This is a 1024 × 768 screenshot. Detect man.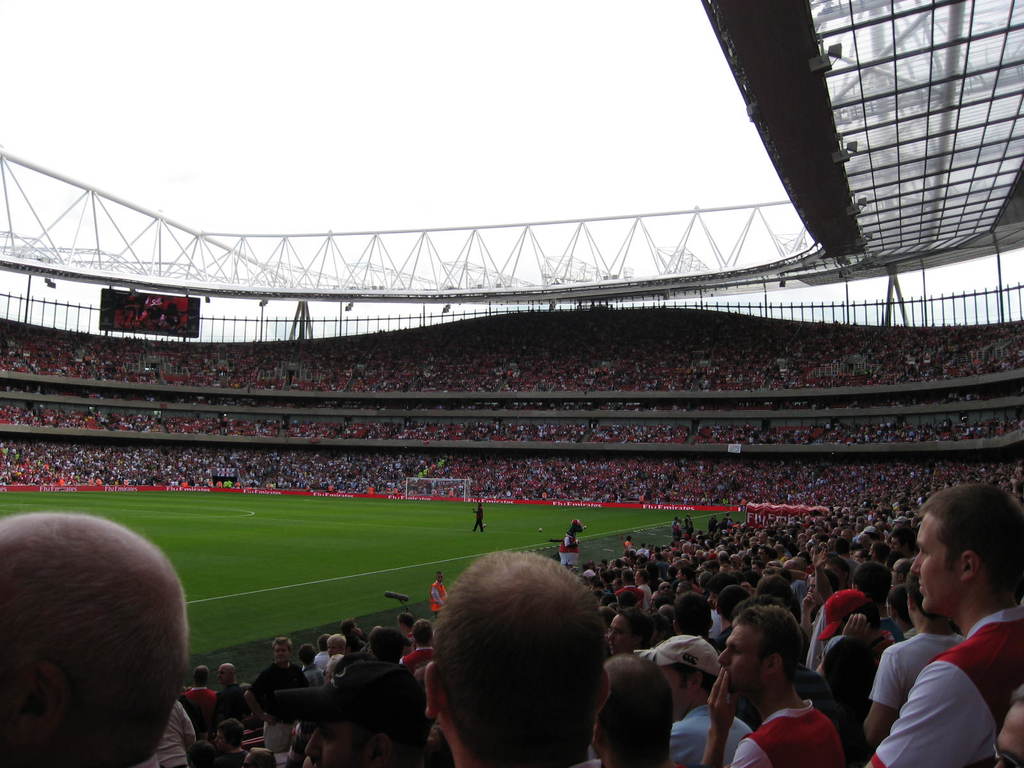
(707,609,849,758).
